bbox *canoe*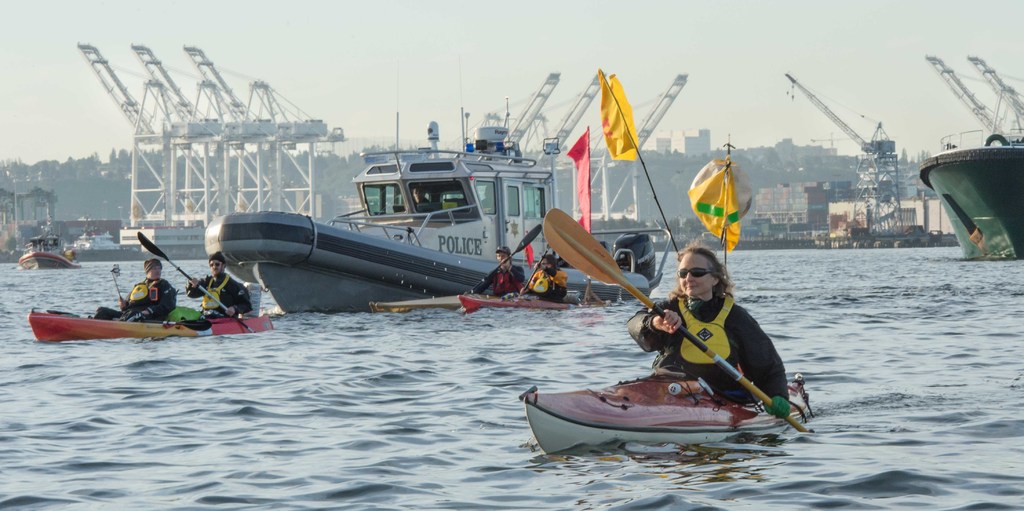
(left=28, top=307, right=275, bottom=345)
